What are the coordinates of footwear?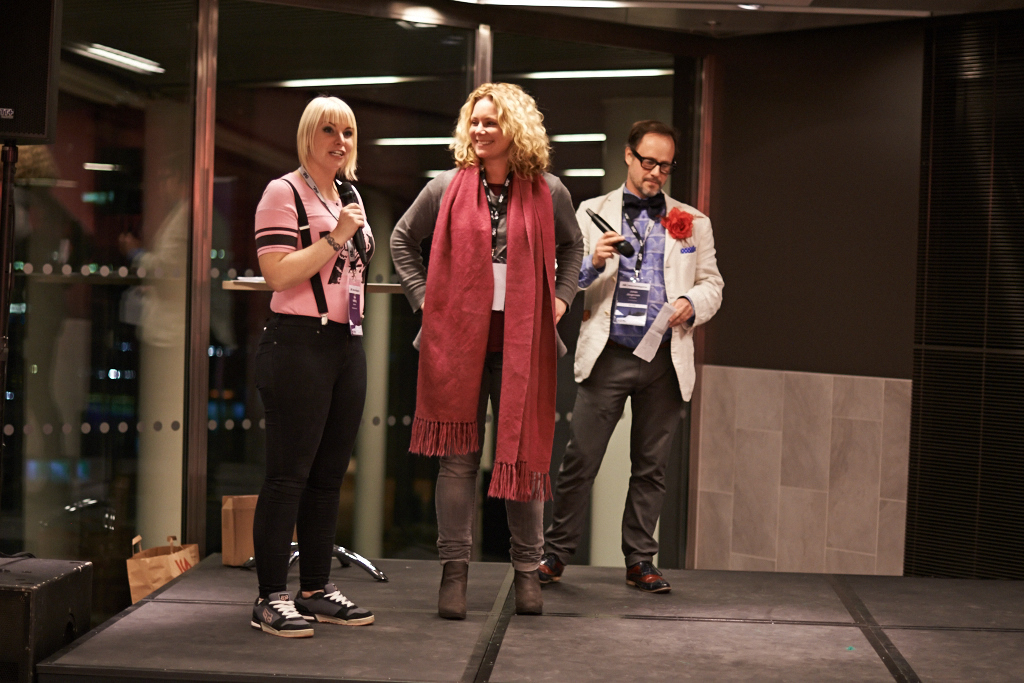
{"left": 511, "top": 556, "right": 545, "bottom": 612}.
